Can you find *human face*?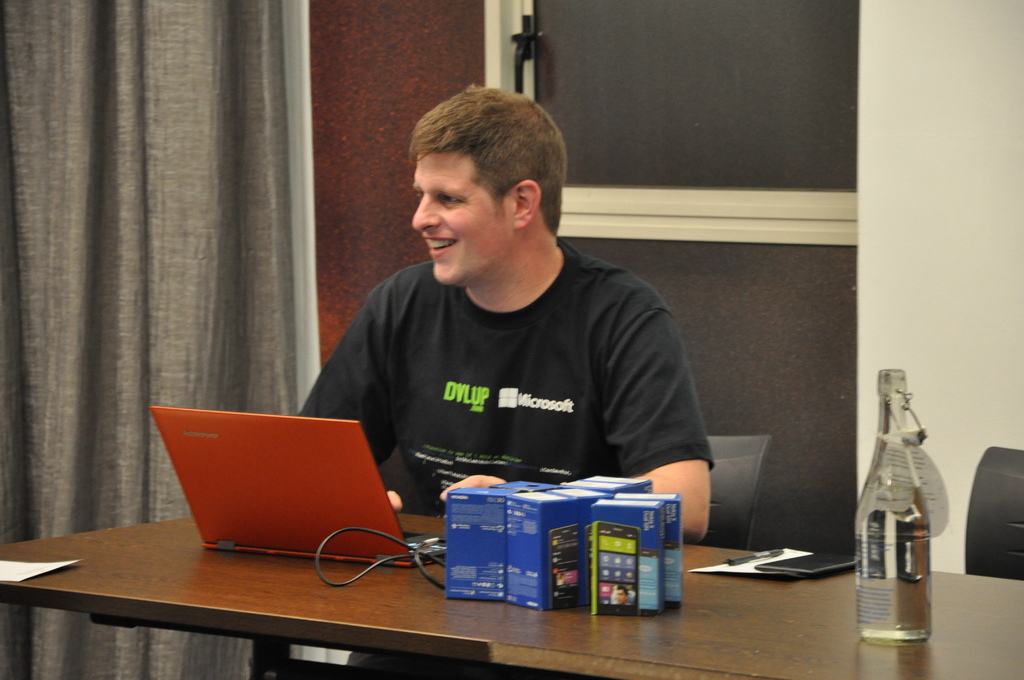
Yes, bounding box: (417,147,509,286).
